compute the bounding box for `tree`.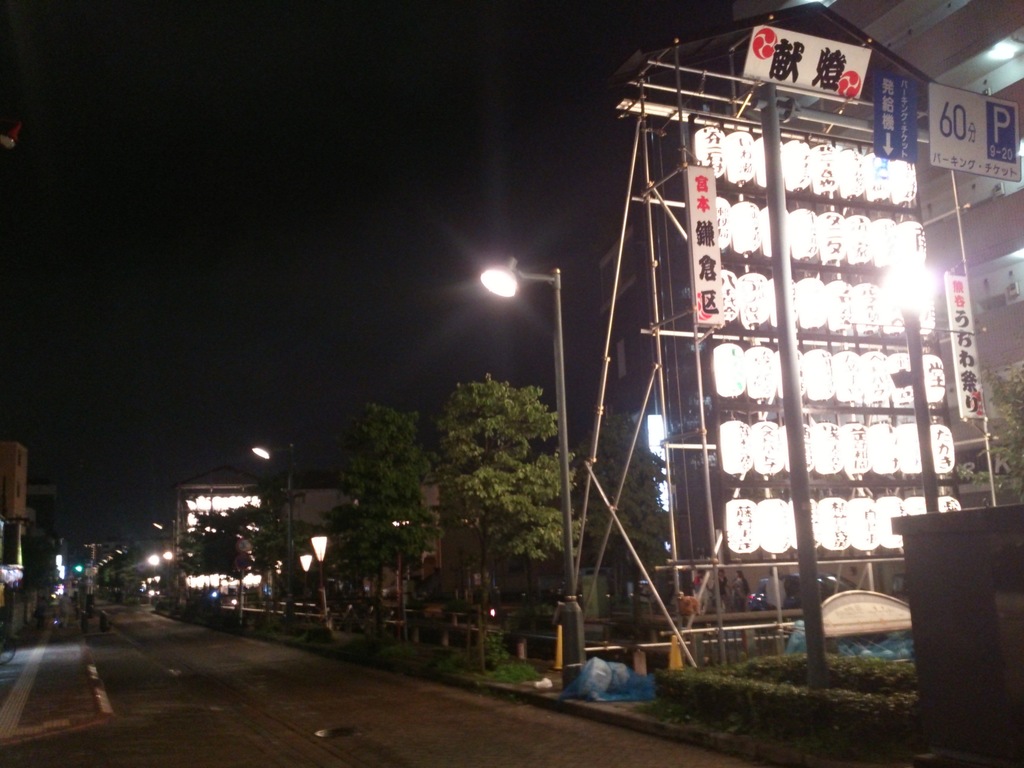
detection(278, 520, 307, 622).
